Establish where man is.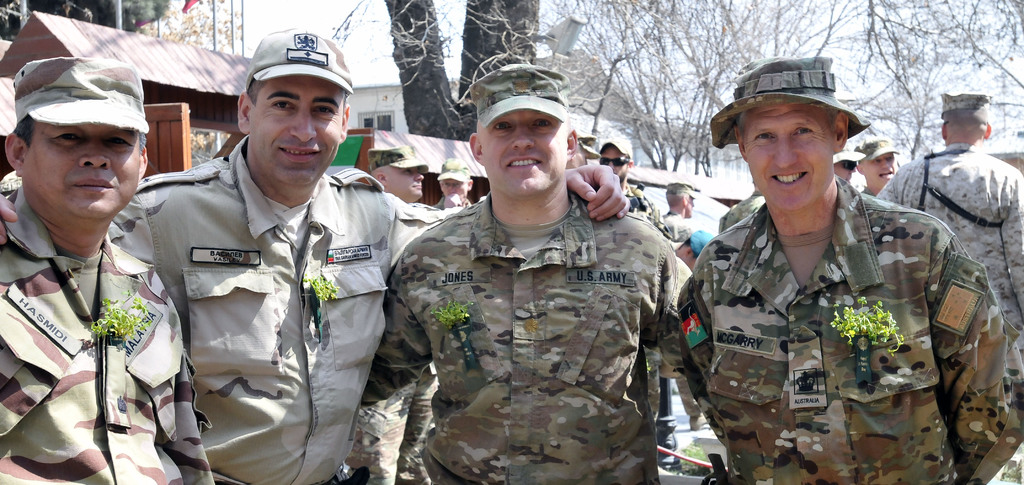
Established at 1, 29, 633, 484.
